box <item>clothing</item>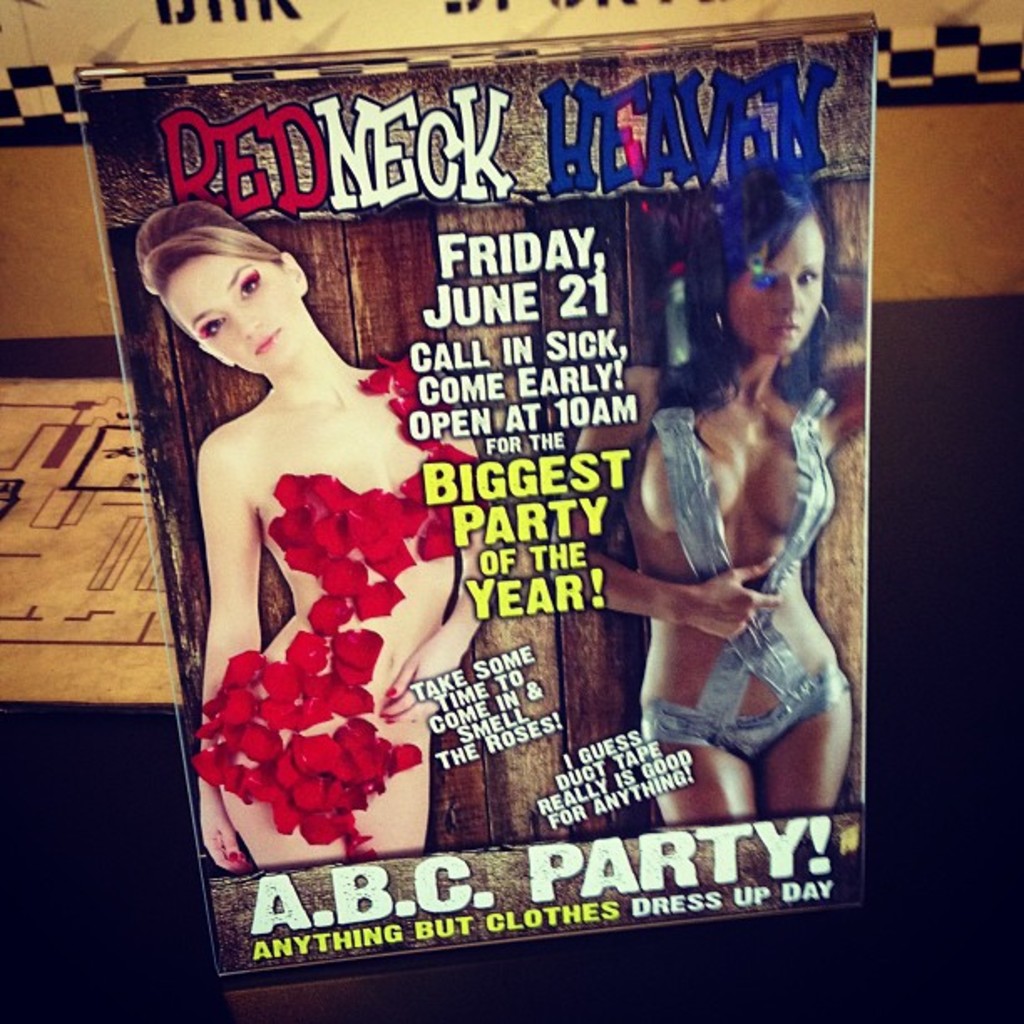
<box>611,338,828,783</box>
